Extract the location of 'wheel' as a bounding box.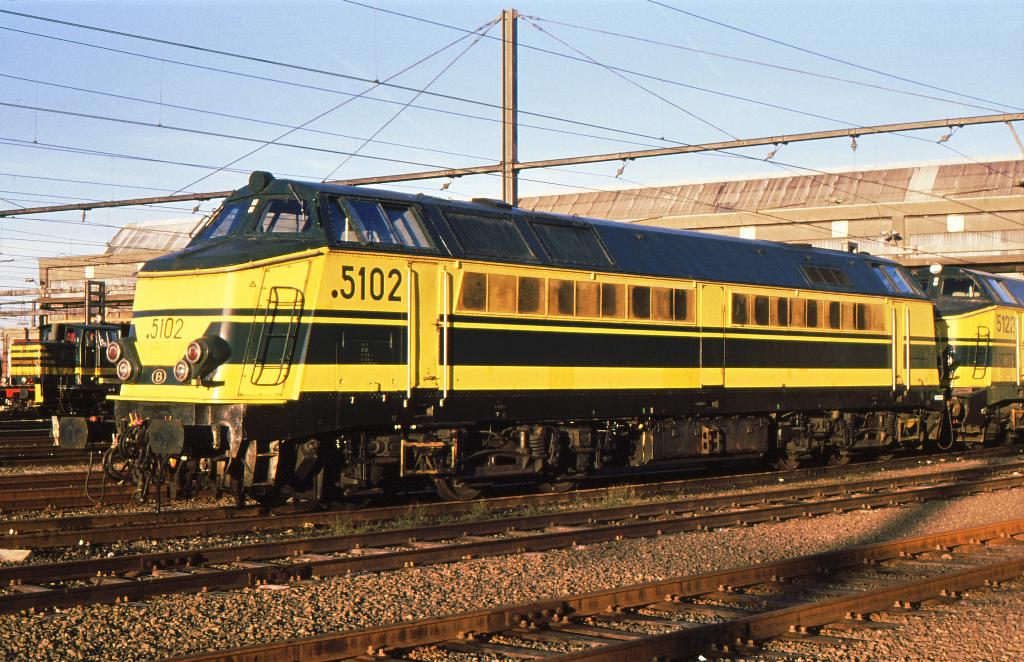
l=824, t=453, r=848, b=466.
